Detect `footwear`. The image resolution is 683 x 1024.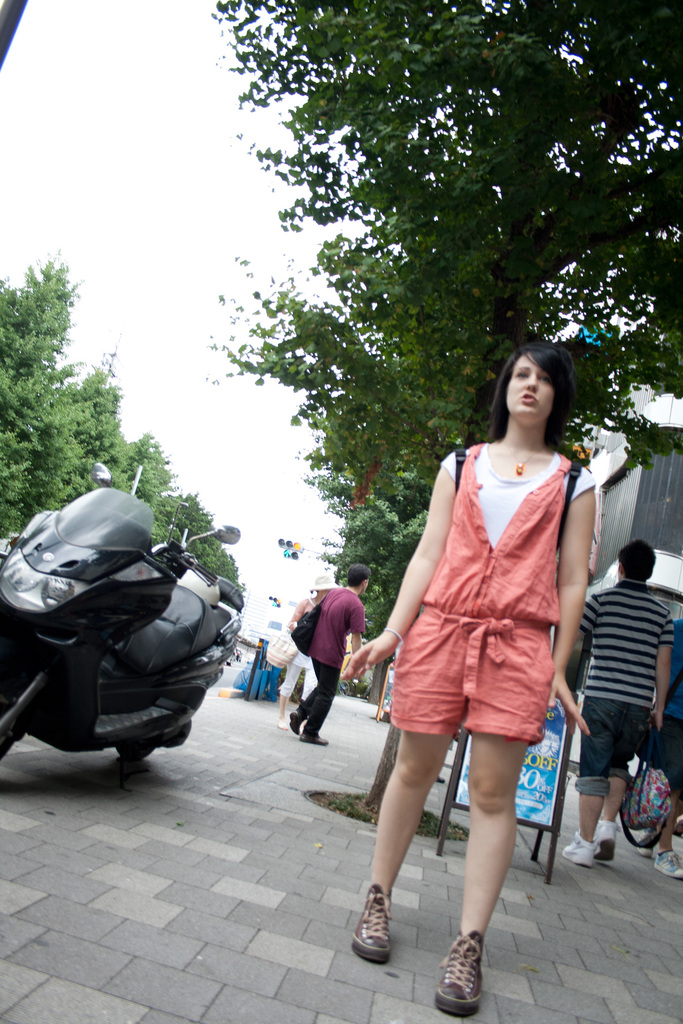
x1=272, y1=720, x2=291, y2=732.
